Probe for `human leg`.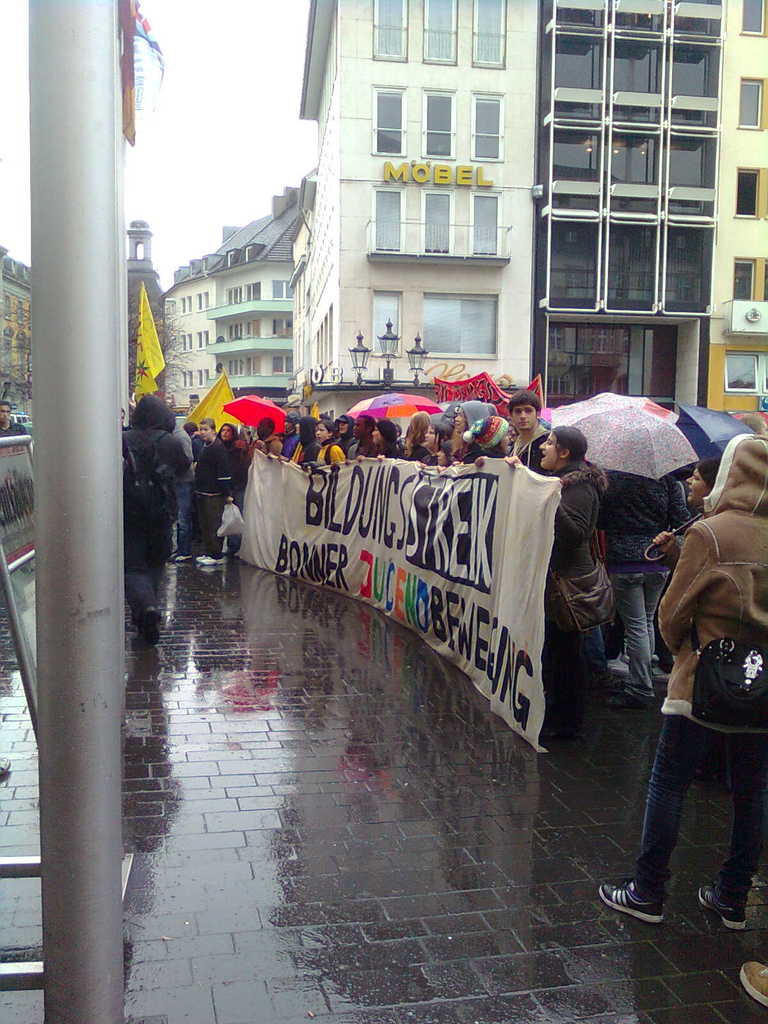
Probe result: [x1=547, y1=574, x2=583, y2=742].
